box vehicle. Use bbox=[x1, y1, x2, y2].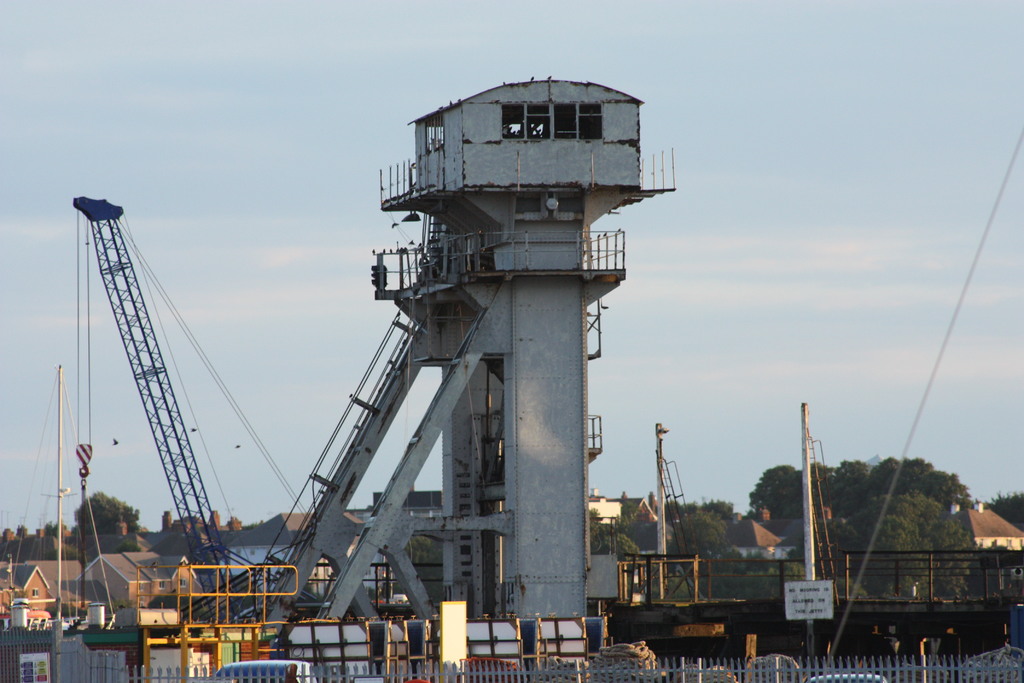
bbox=[0, 364, 129, 638].
